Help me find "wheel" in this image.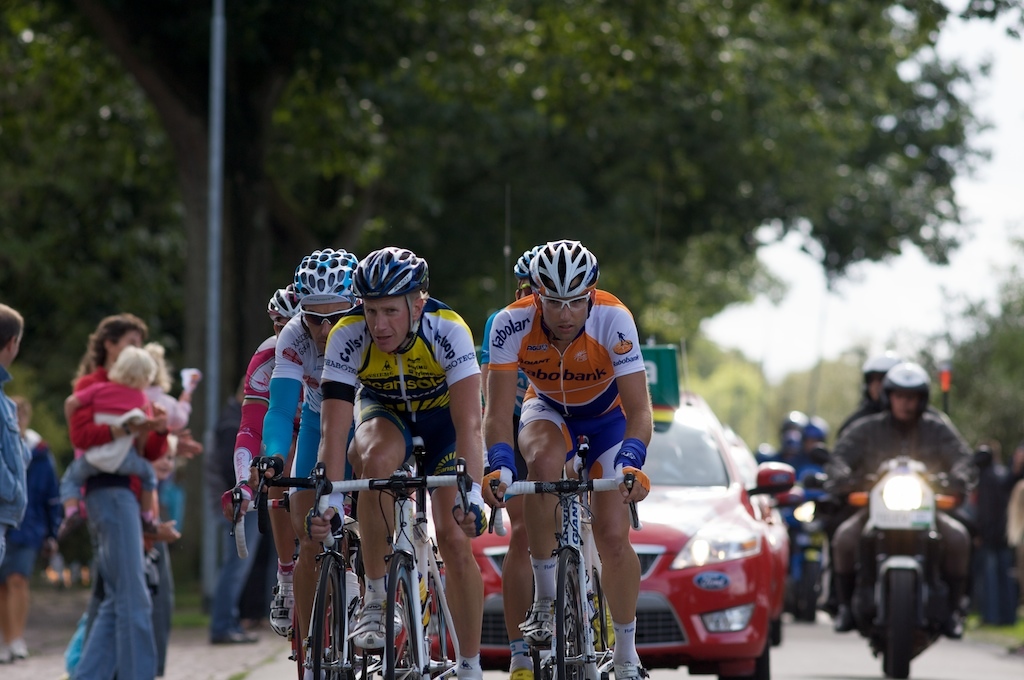
Found it: region(302, 557, 351, 668).
